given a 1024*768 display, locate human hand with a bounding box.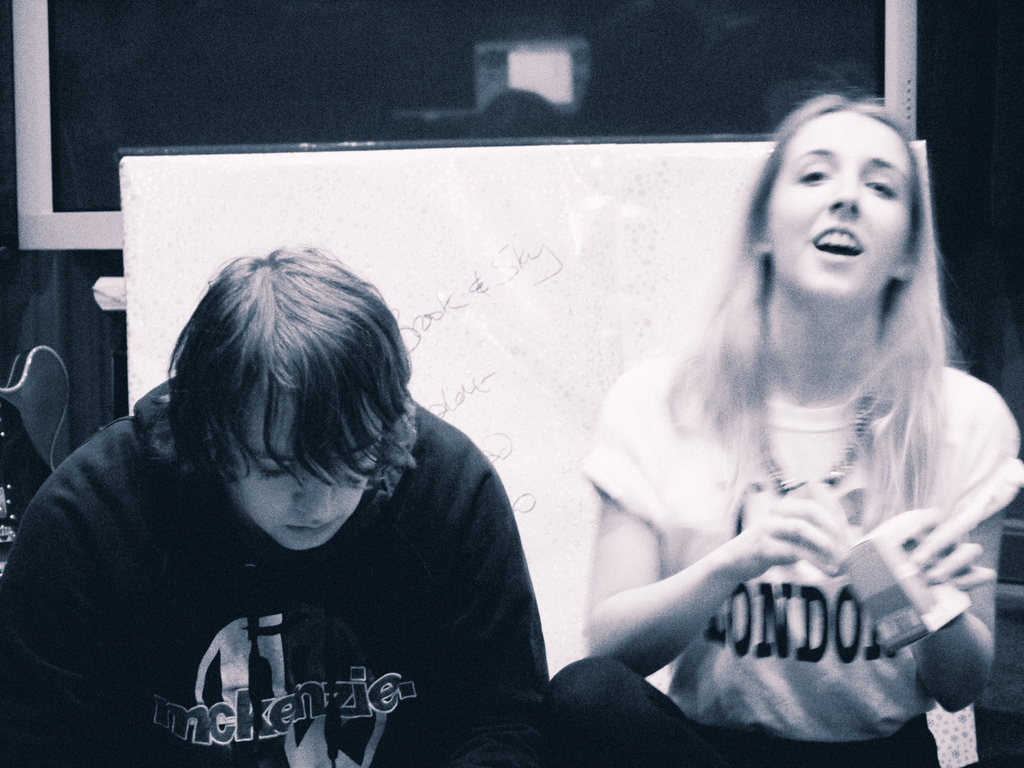
Located: Rect(715, 482, 855, 584).
